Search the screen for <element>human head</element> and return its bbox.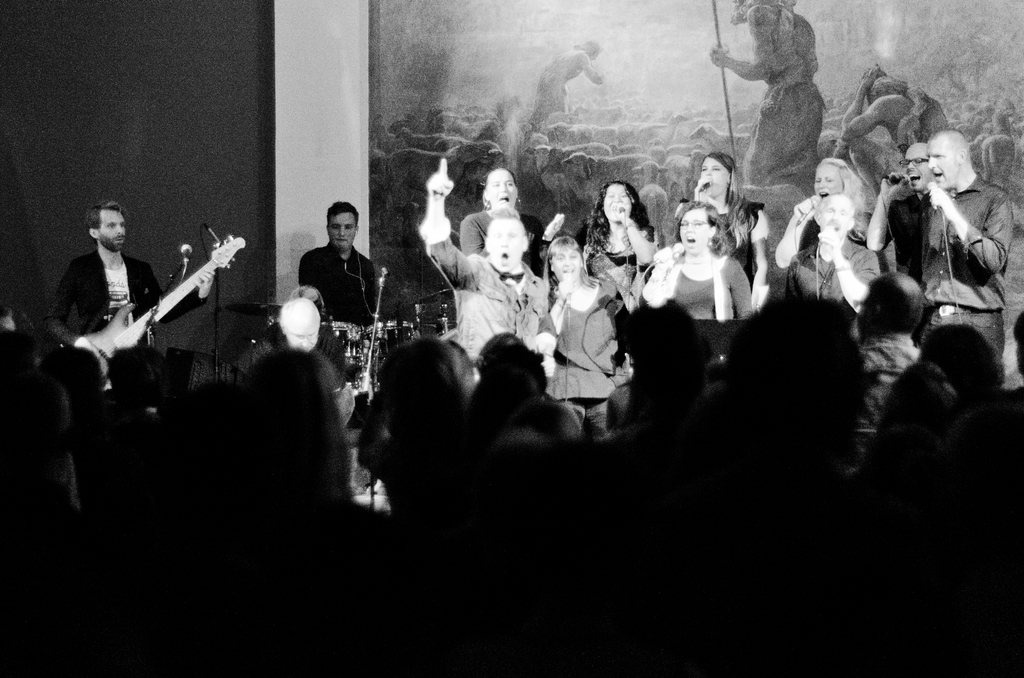
Found: bbox=[815, 192, 857, 238].
